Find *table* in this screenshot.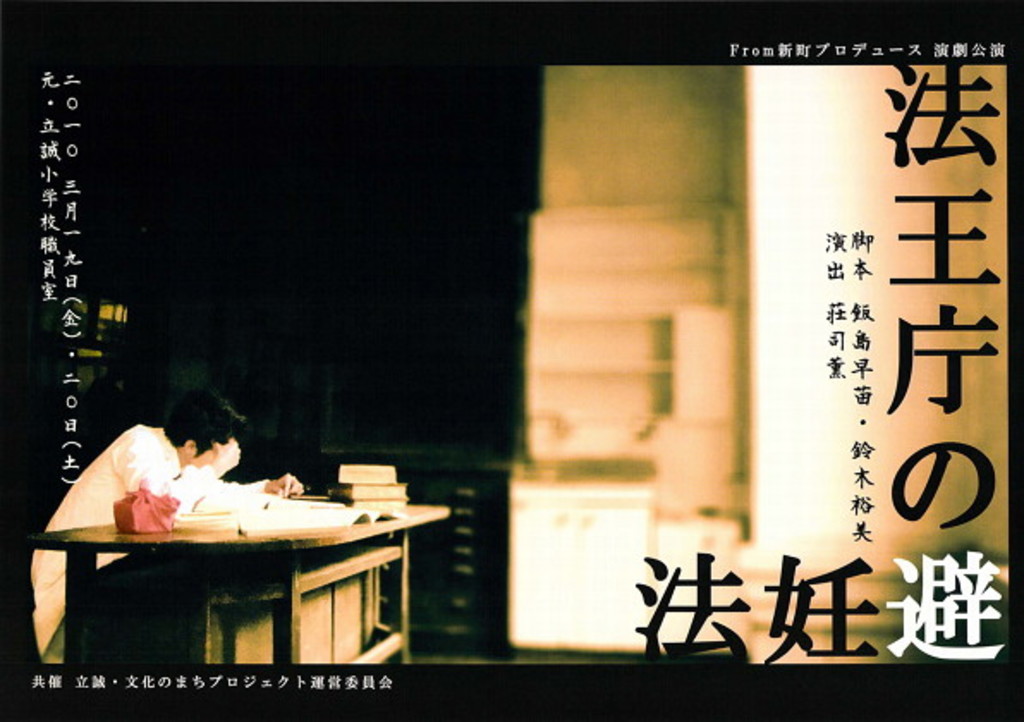
The bounding box for *table* is 45:459:421:684.
